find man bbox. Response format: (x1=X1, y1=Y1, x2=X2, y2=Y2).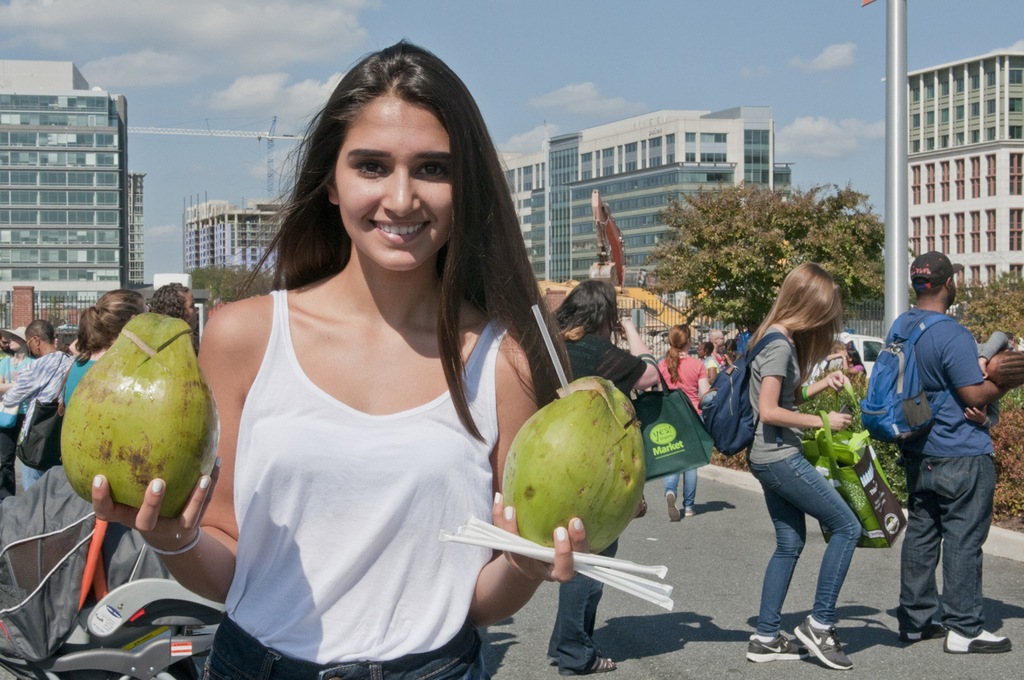
(x1=877, y1=242, x2=1012, y2=673).
